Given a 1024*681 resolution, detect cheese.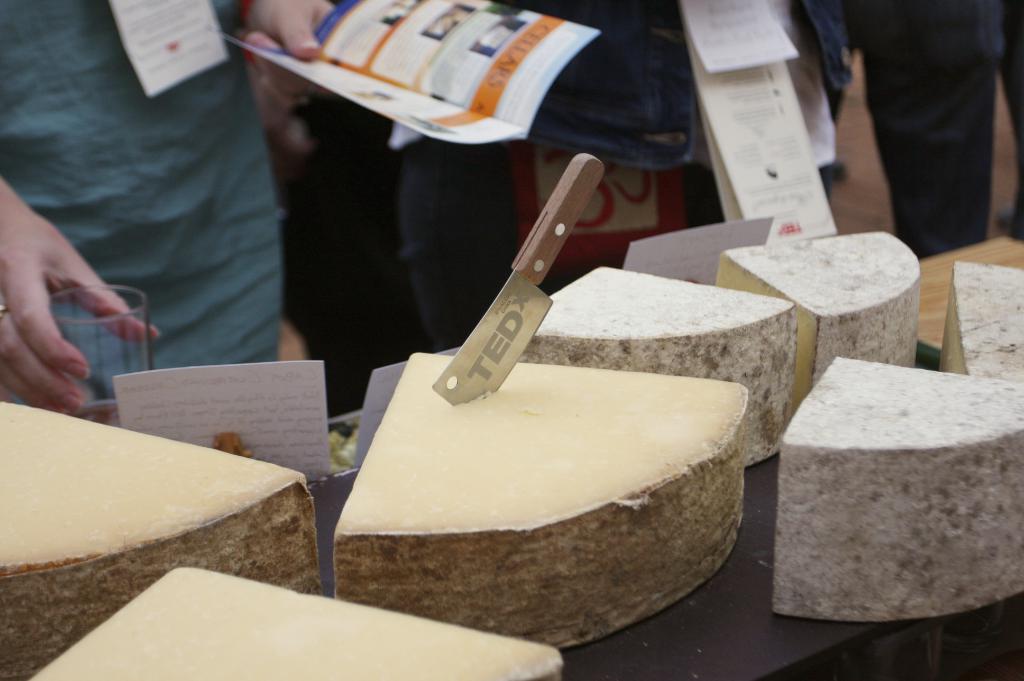
left=943, top=259, right=1023, bottom=373.
